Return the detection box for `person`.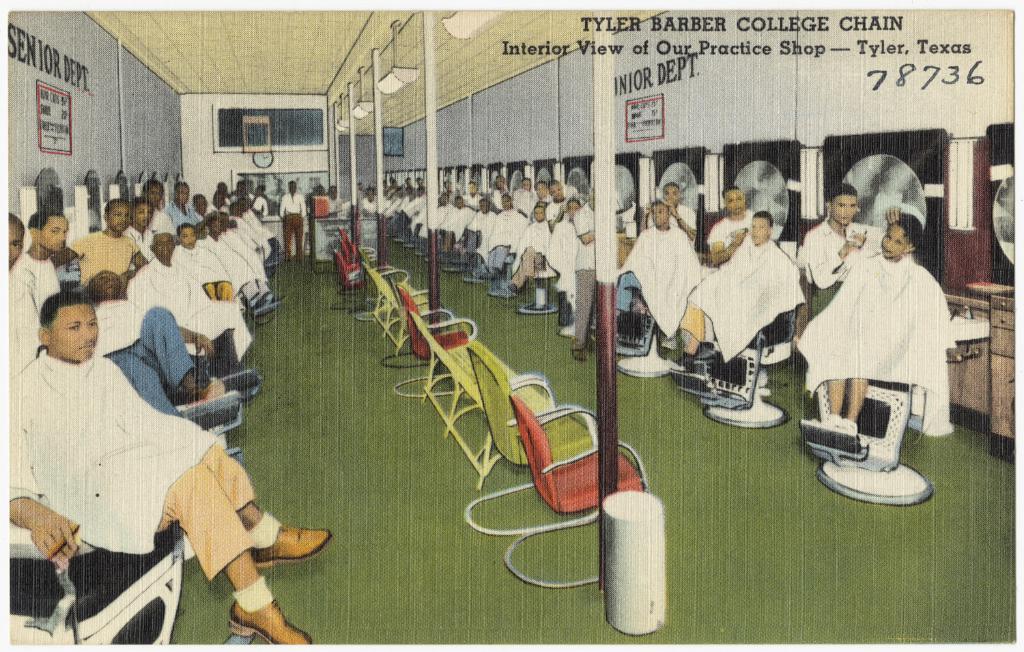
[25,204,206,403].
